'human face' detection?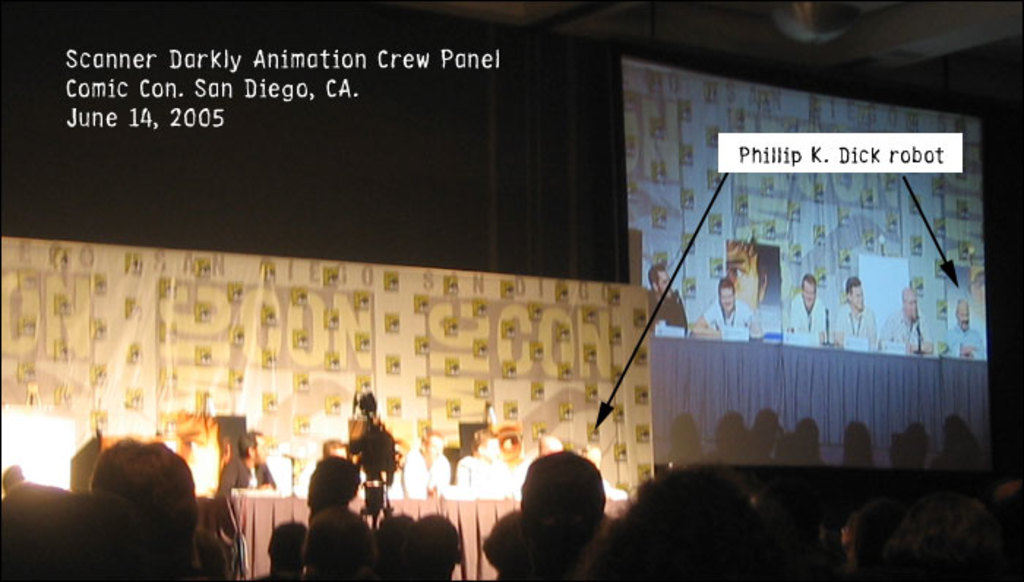
box(840, 524, 854, 547)
